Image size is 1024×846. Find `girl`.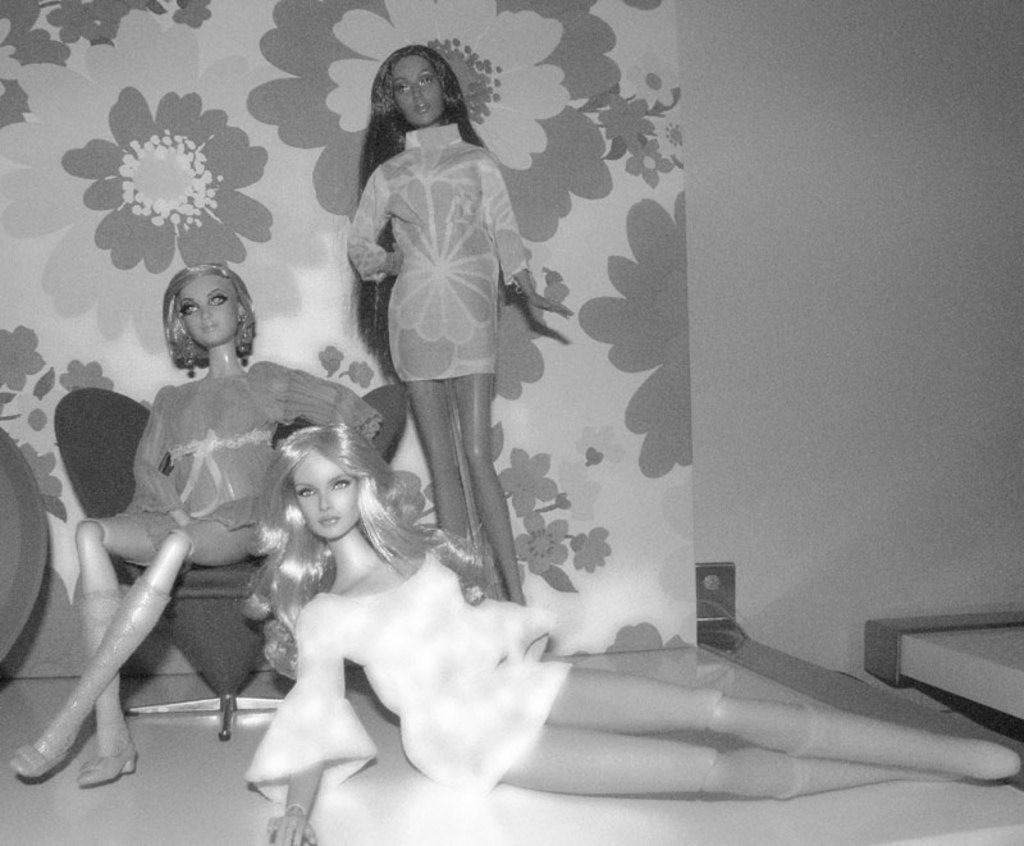
[8,261,379,786].
